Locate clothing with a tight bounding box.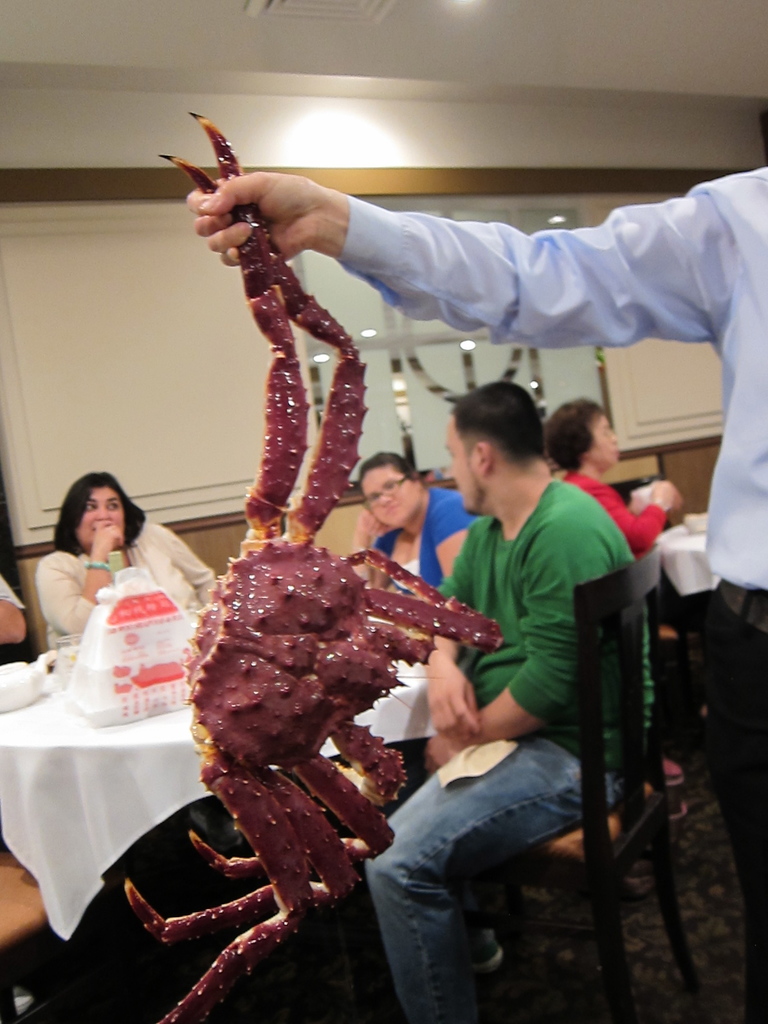
left=372, top=489, right=483, bottom=588.
